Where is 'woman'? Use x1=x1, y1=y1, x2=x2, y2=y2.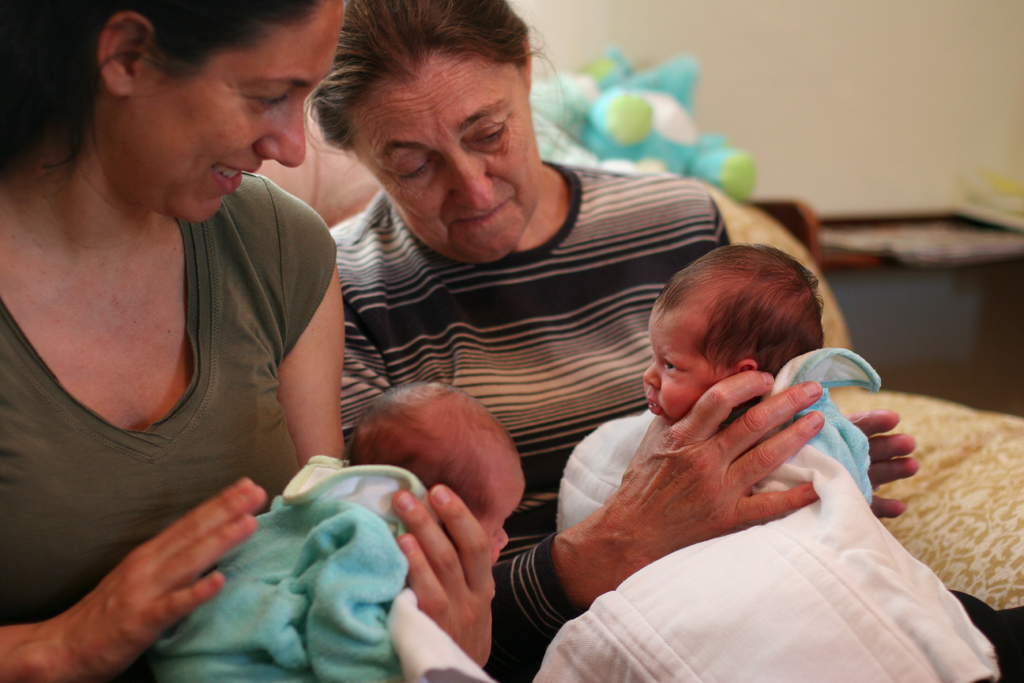
x1=3, y1=0, x2=415, y2=665.
